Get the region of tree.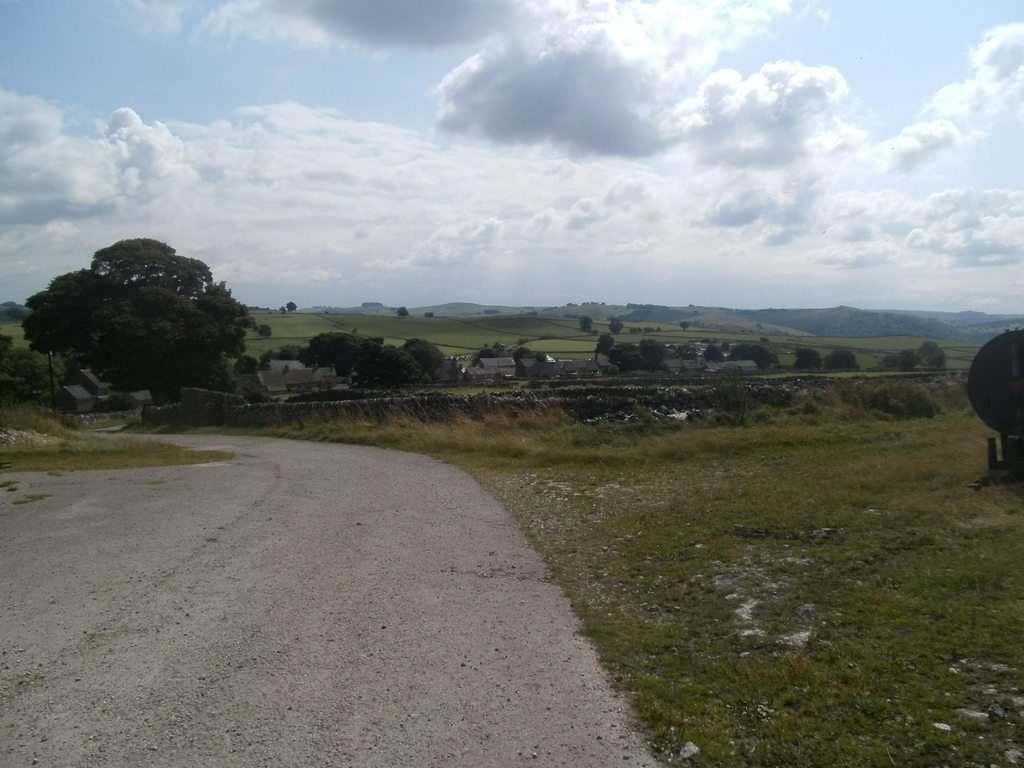
rect(609, 315, 623, 338).
